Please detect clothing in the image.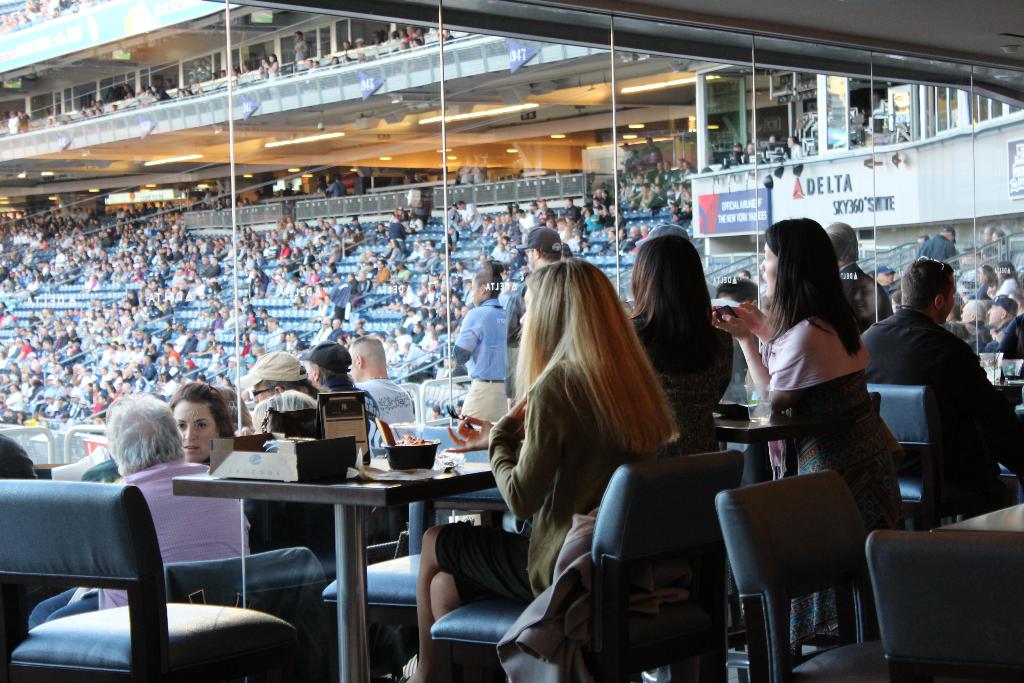
873 258 1001 532.
